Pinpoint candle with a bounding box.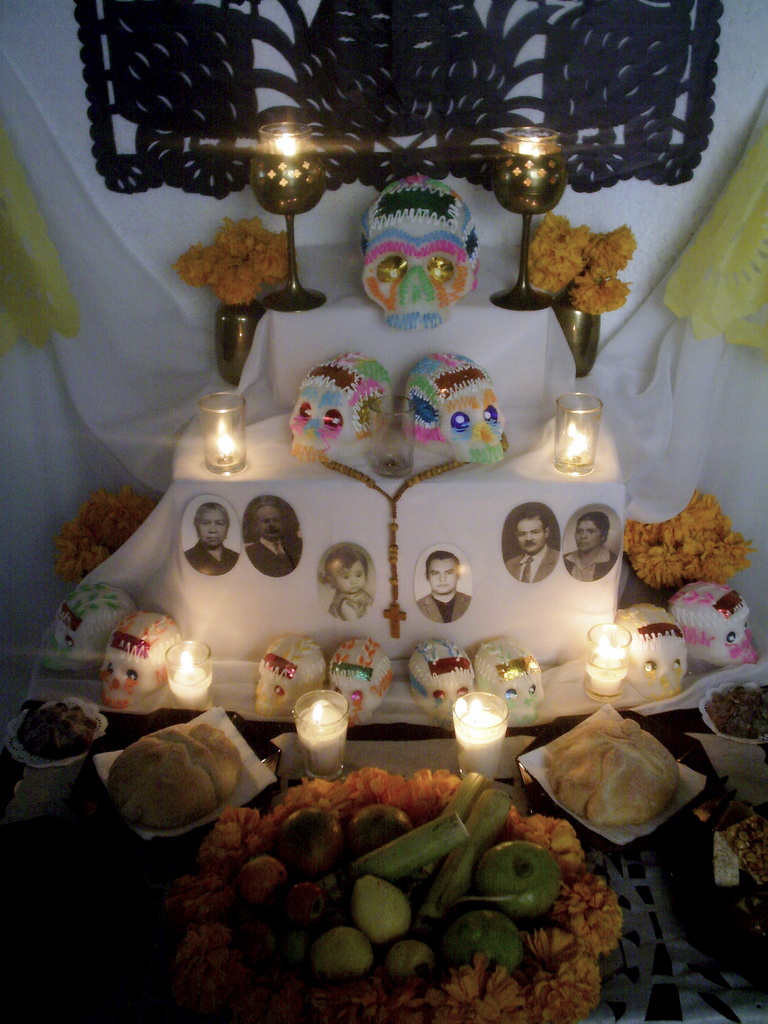
[585,624,629,703].
